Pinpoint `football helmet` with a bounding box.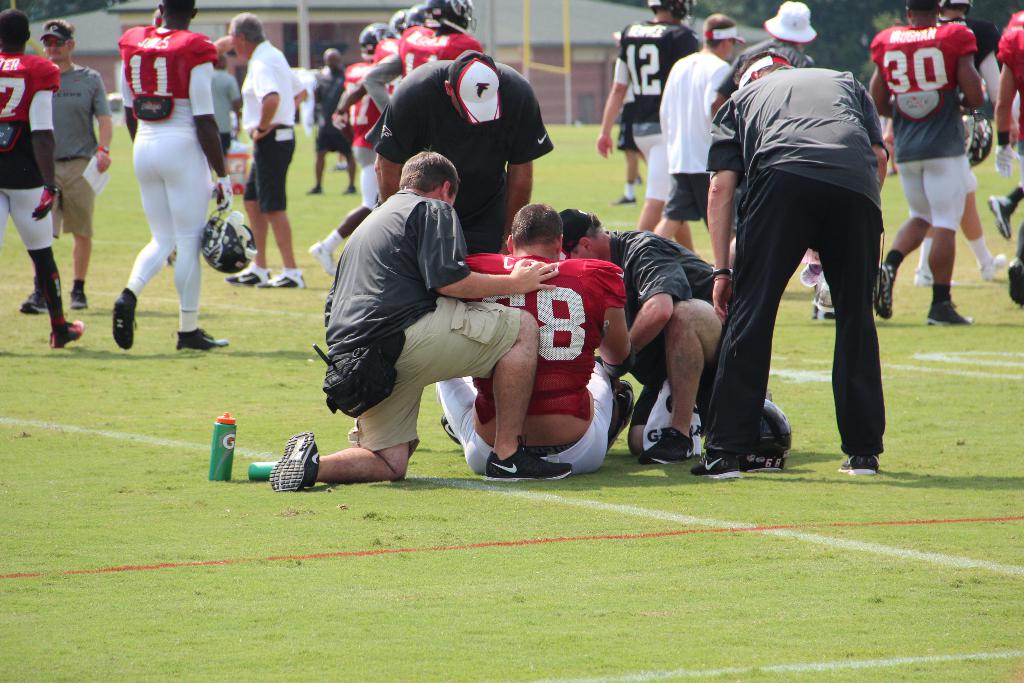
<region>405, 6, 426, 26</region>.
